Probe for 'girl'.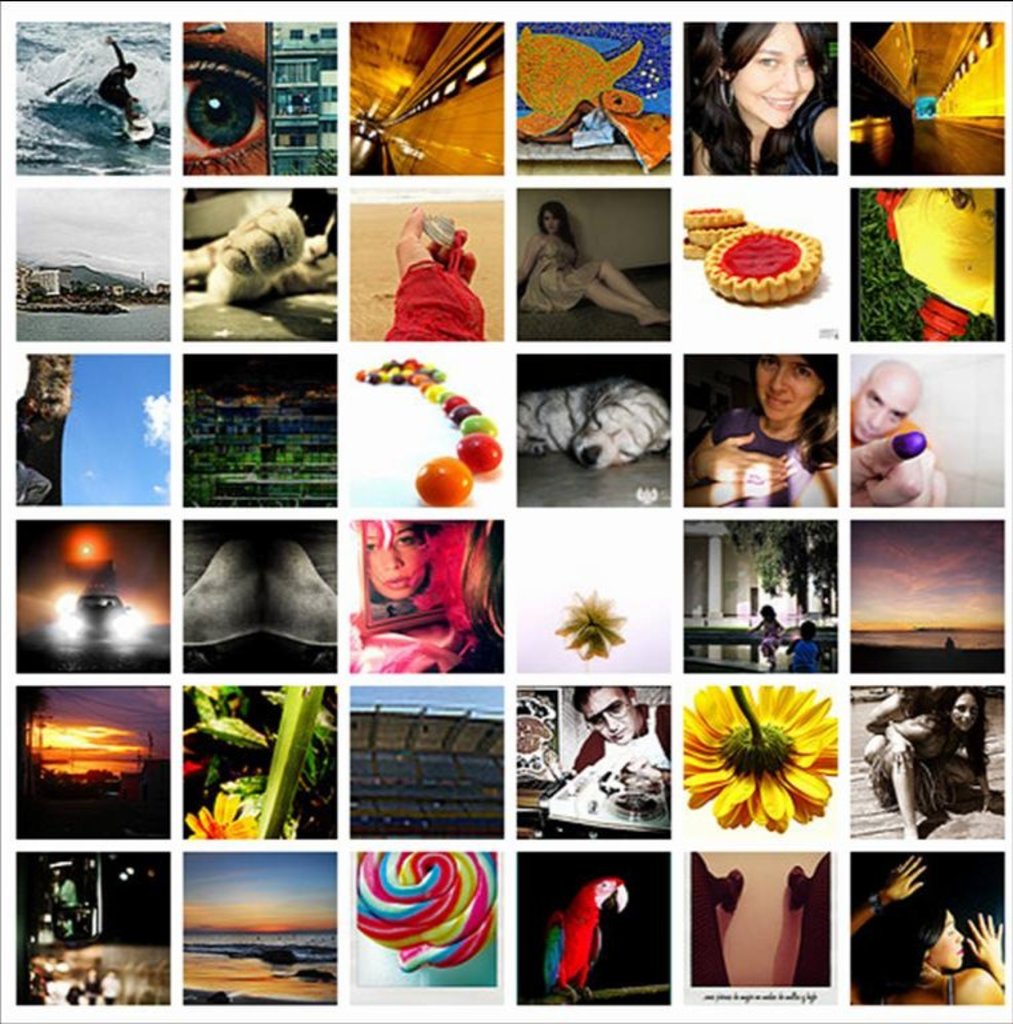
Probe result: Rect(869, 688, 1004, 841).
